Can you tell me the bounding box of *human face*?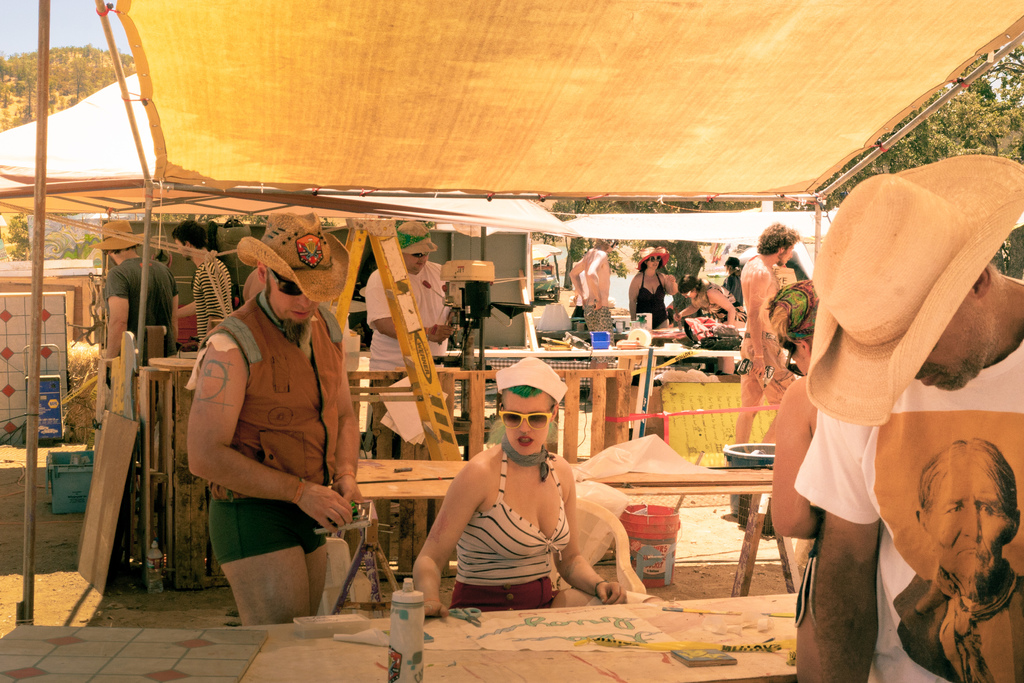
(644,255,662,272).
